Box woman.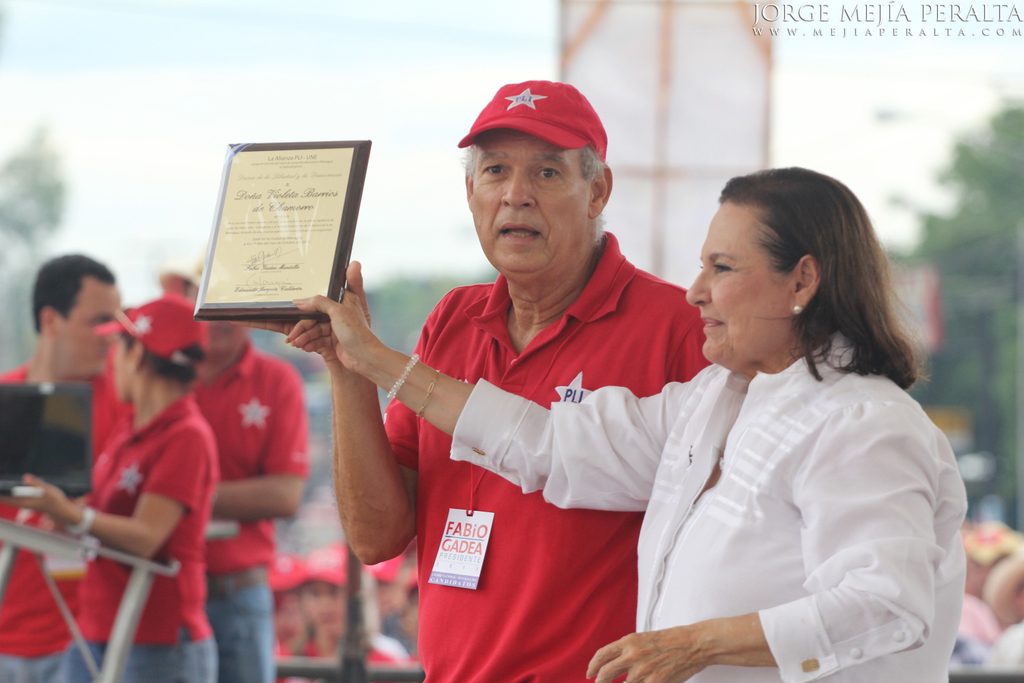
left=60, top=289, right=223, bottom=678.
